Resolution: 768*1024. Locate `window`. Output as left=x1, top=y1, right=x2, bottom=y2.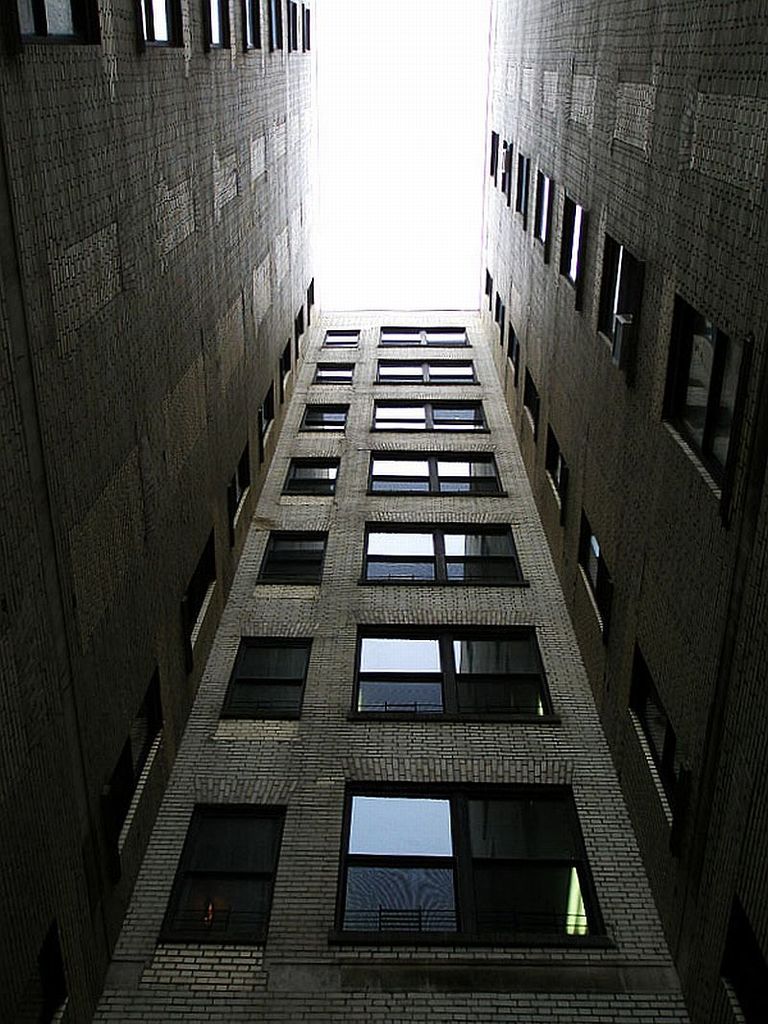
left=504, top=321, right=524, bottom=386.
